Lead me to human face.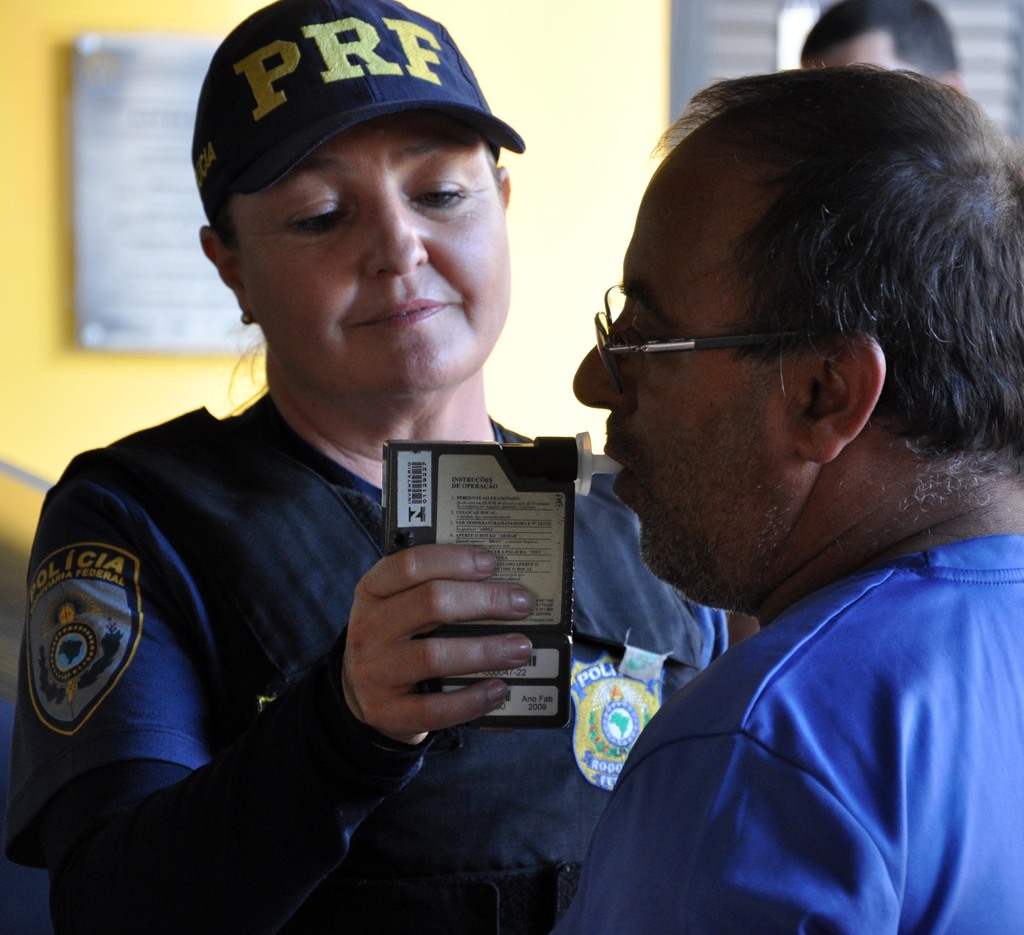
Lead to locate(814, 38, 897, 70).
